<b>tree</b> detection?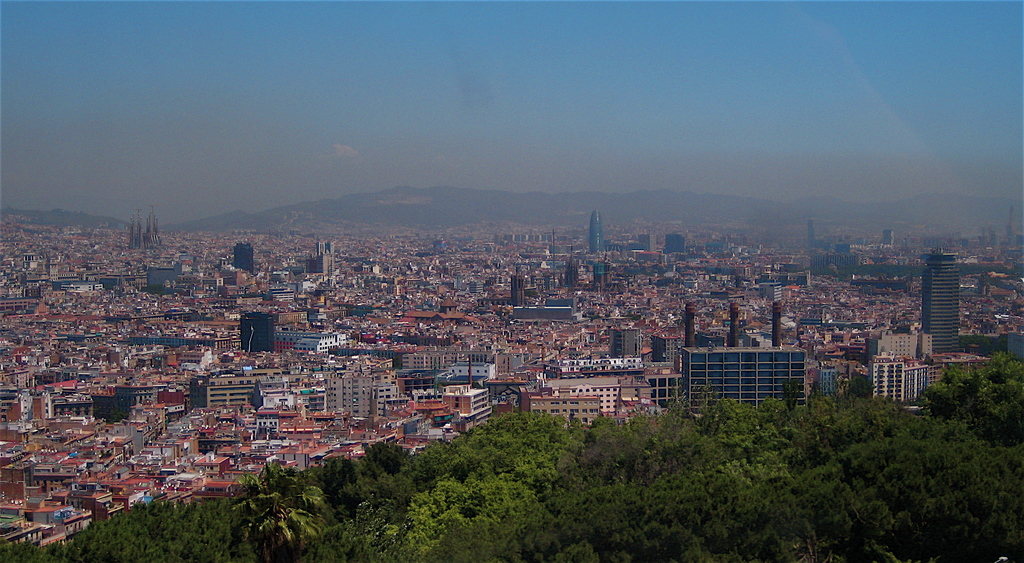
pyautogui.locateOnScreen(92, 403, 131, 428)
